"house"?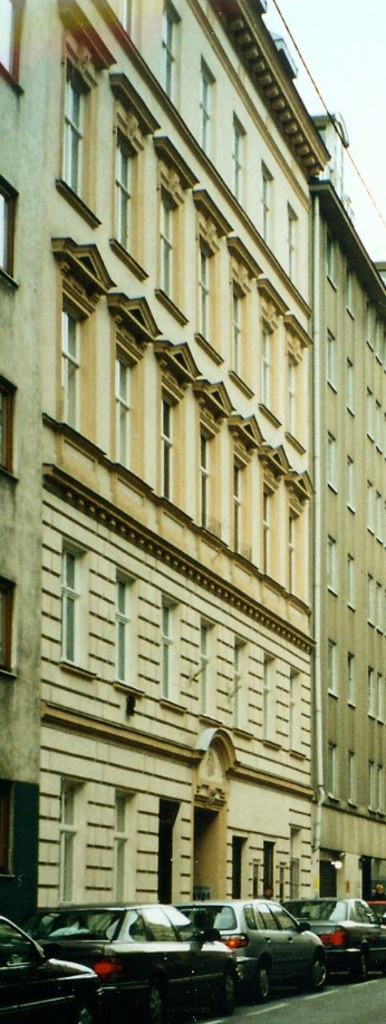
[x1=0, y1=0, x2=315, y2=924]
